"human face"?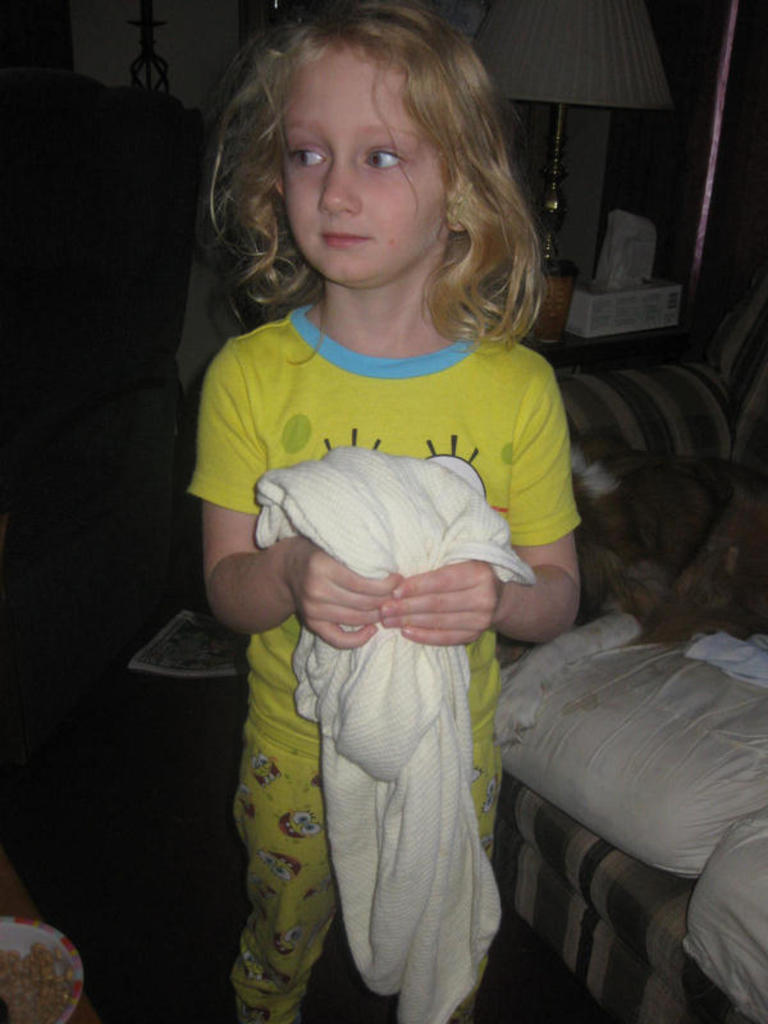
(285,54,457,293)
